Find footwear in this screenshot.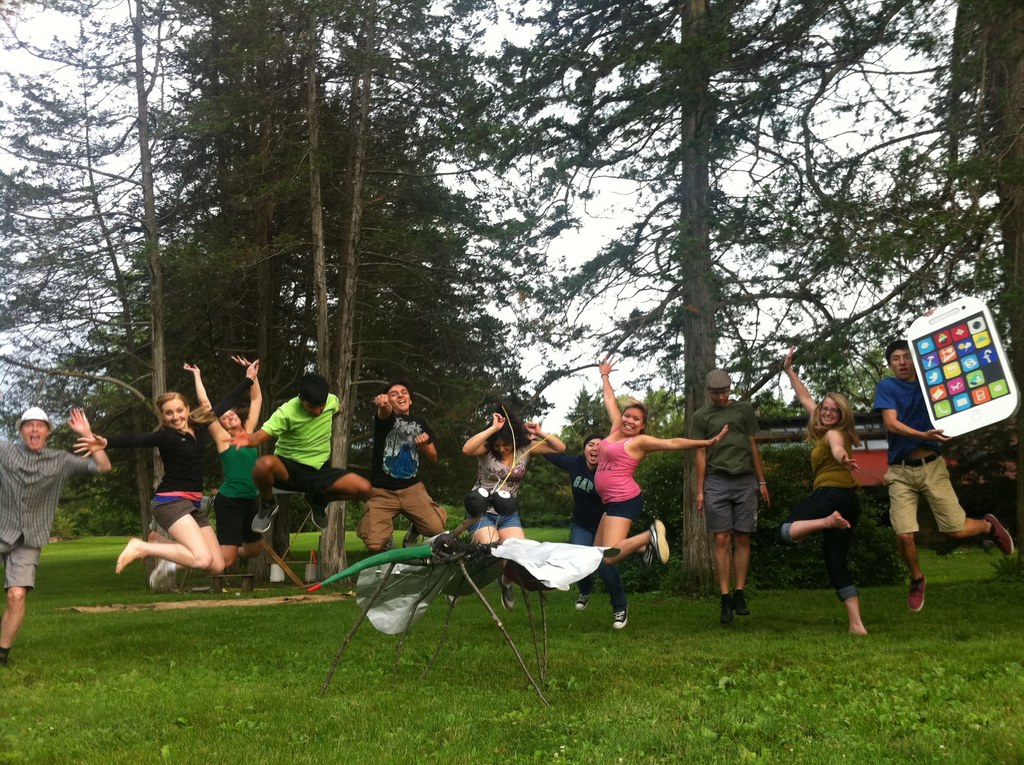
The bounding box for footwear is x1=609 y1=597 x2=630 y2=634.
